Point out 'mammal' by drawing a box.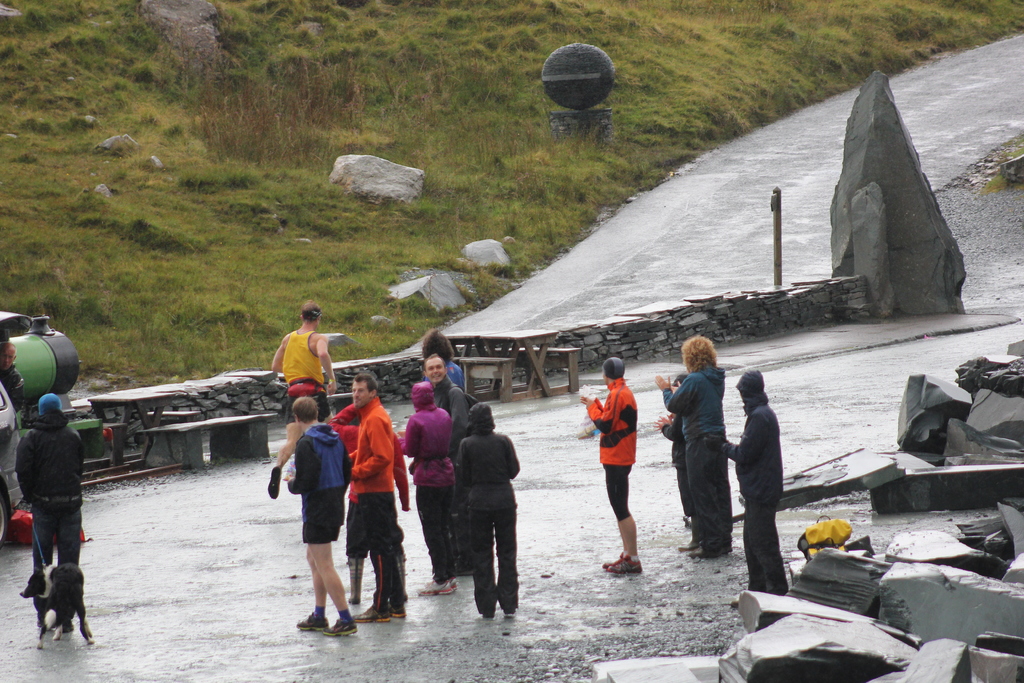
(342,373,406,623).
